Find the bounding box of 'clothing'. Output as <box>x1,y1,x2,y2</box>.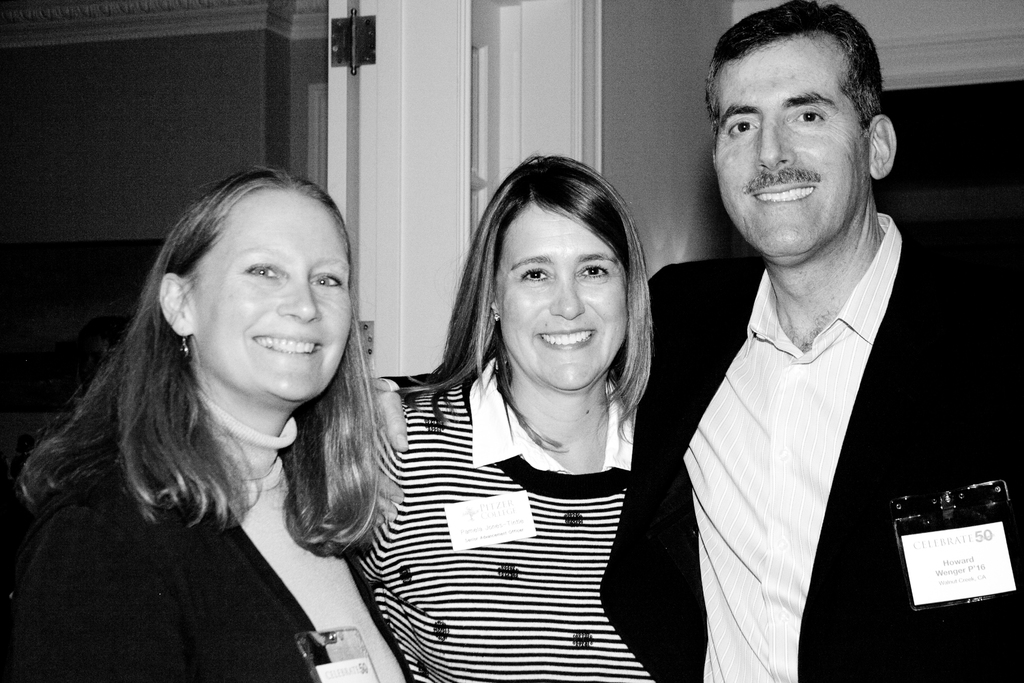
<box>0,391,415,682</box>.
